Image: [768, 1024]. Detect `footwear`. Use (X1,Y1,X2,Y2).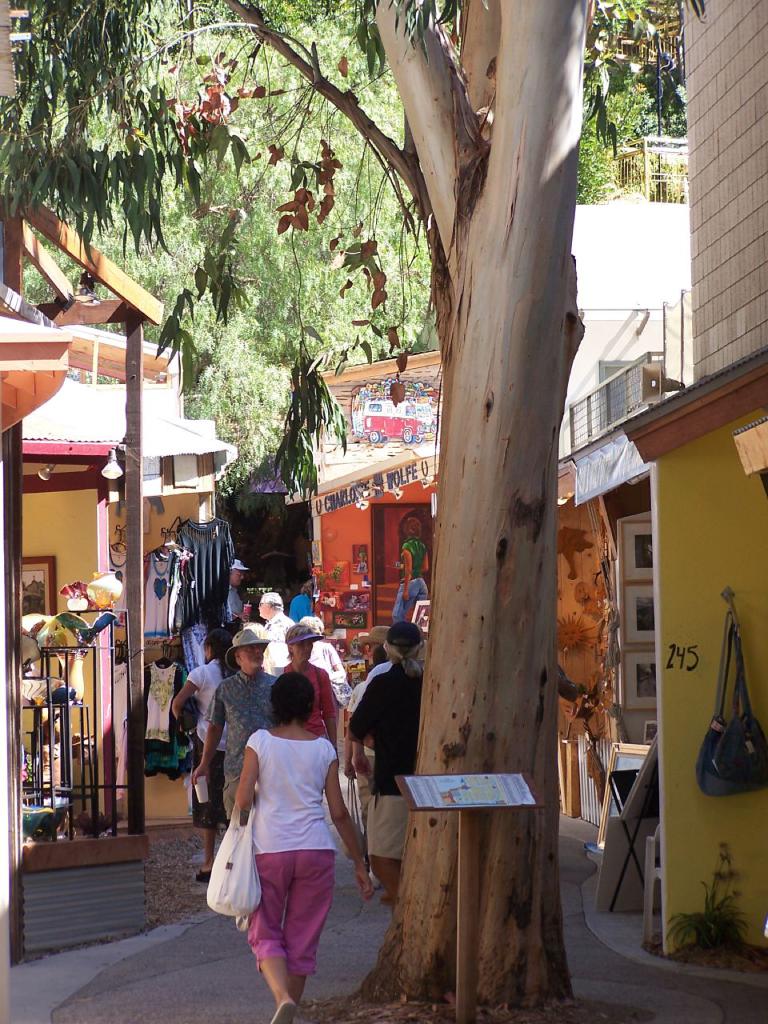
(195,867,214,878).
